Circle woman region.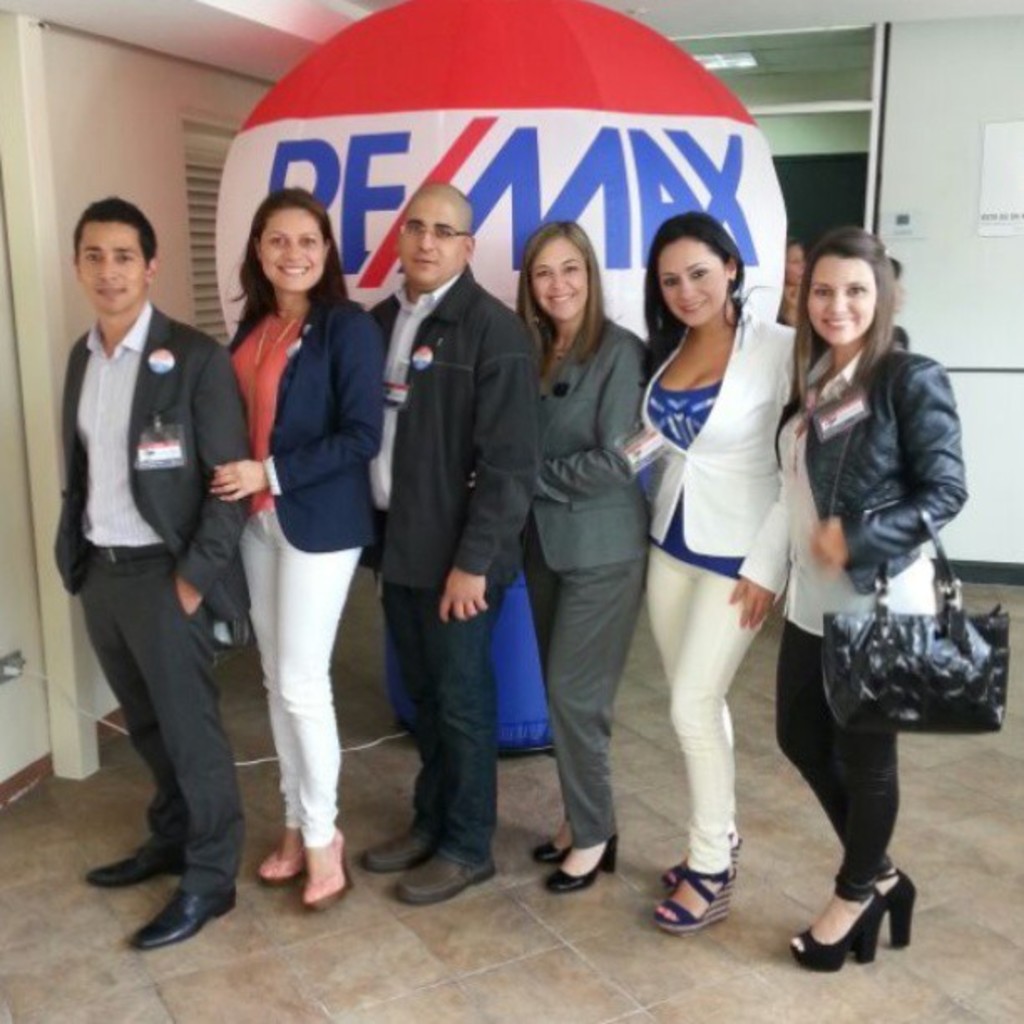
Region: left=626, top=206, right=796, bottom=927.
